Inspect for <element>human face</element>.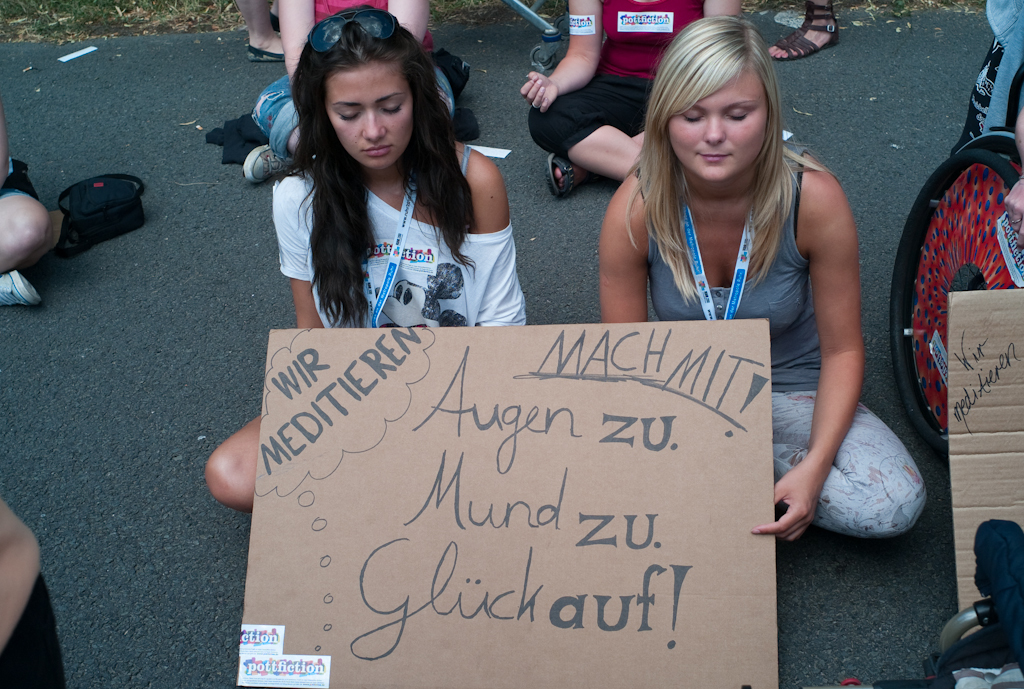
Inspection: {"x1": 328, "y1": 64, "x2": 411, "y2": 173}.
